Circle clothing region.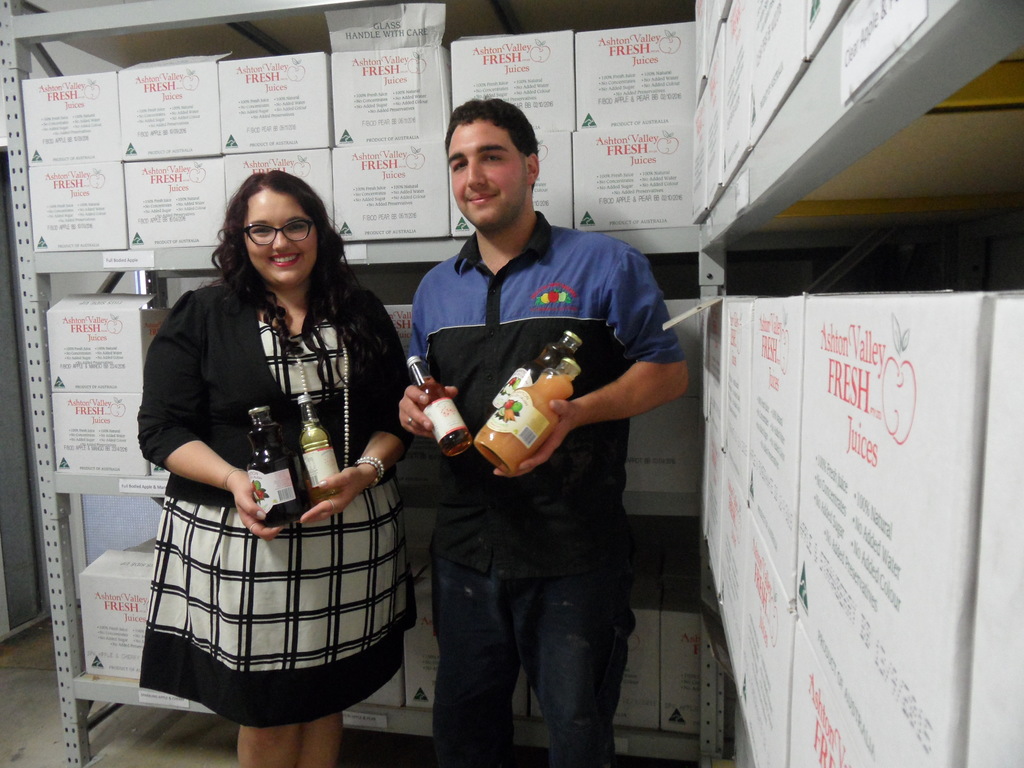
Region: box=[411, 211, 682, 767].
